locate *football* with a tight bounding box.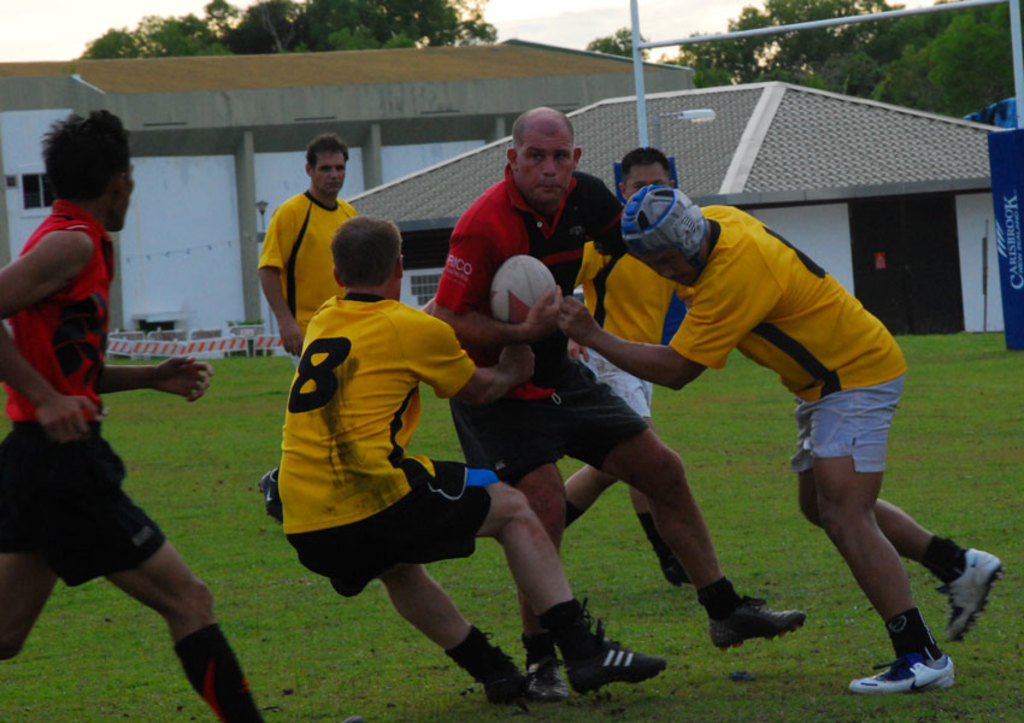
[488,252,558,324].
